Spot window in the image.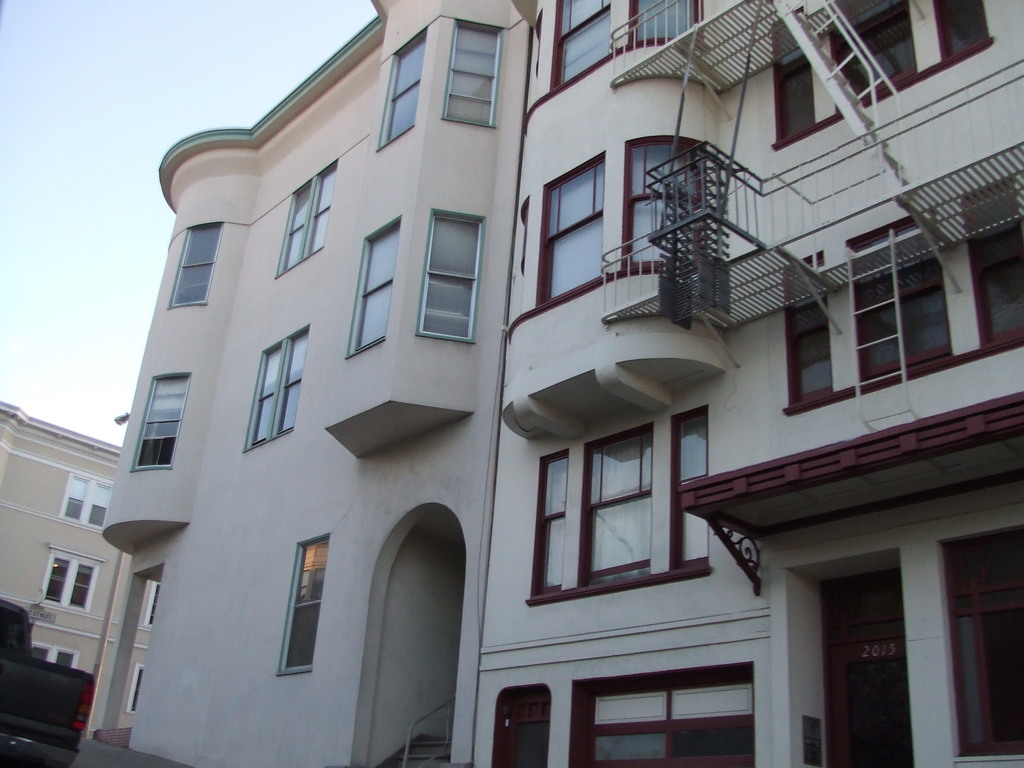
window found at <box>274,162,339,284</box>.
